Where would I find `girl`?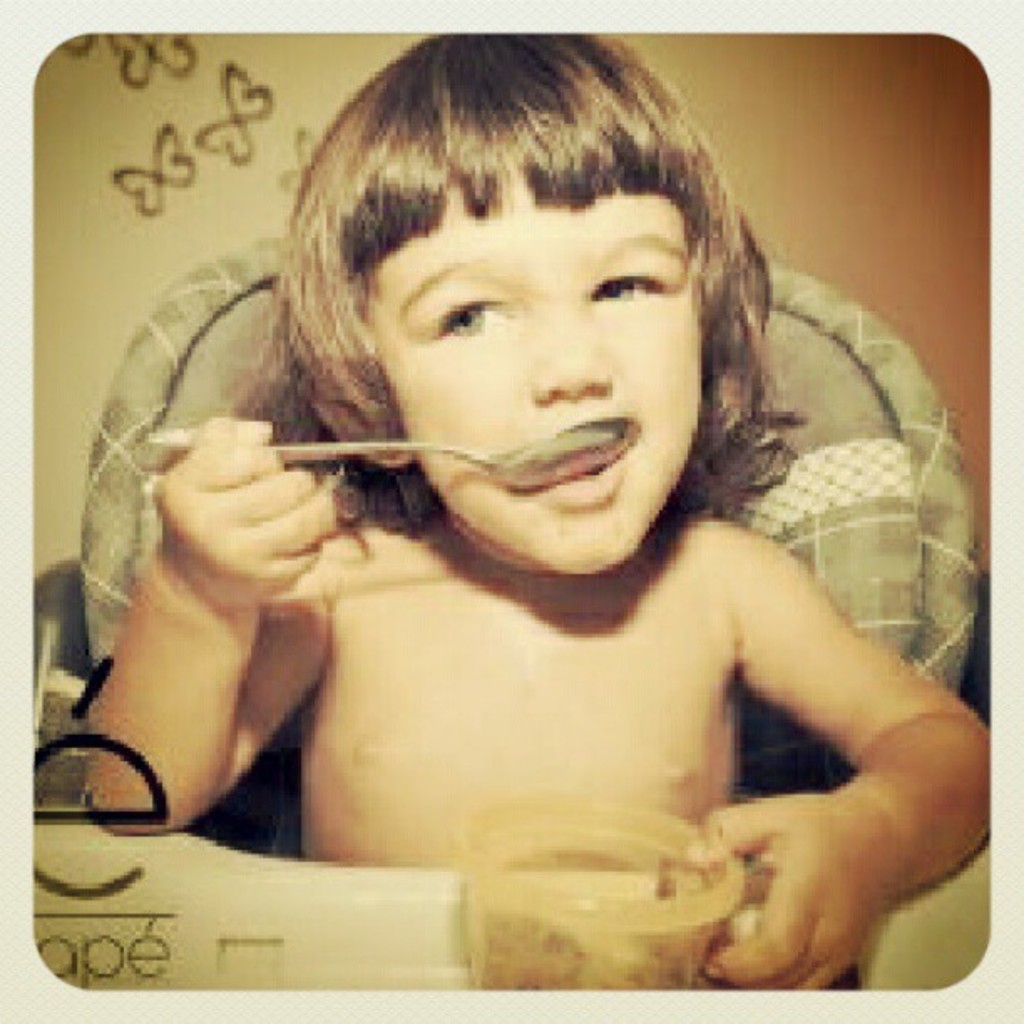
At select_region(77, 35, 991, 987).
